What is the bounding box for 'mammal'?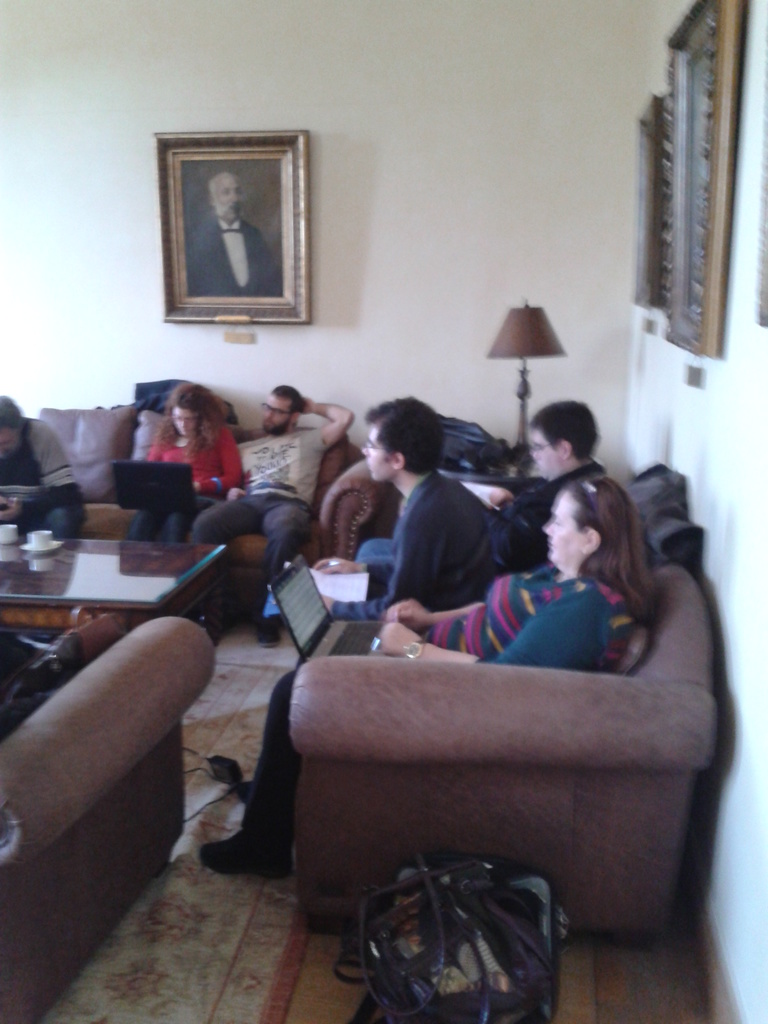
bbox=(0, 387, 90, 538).
